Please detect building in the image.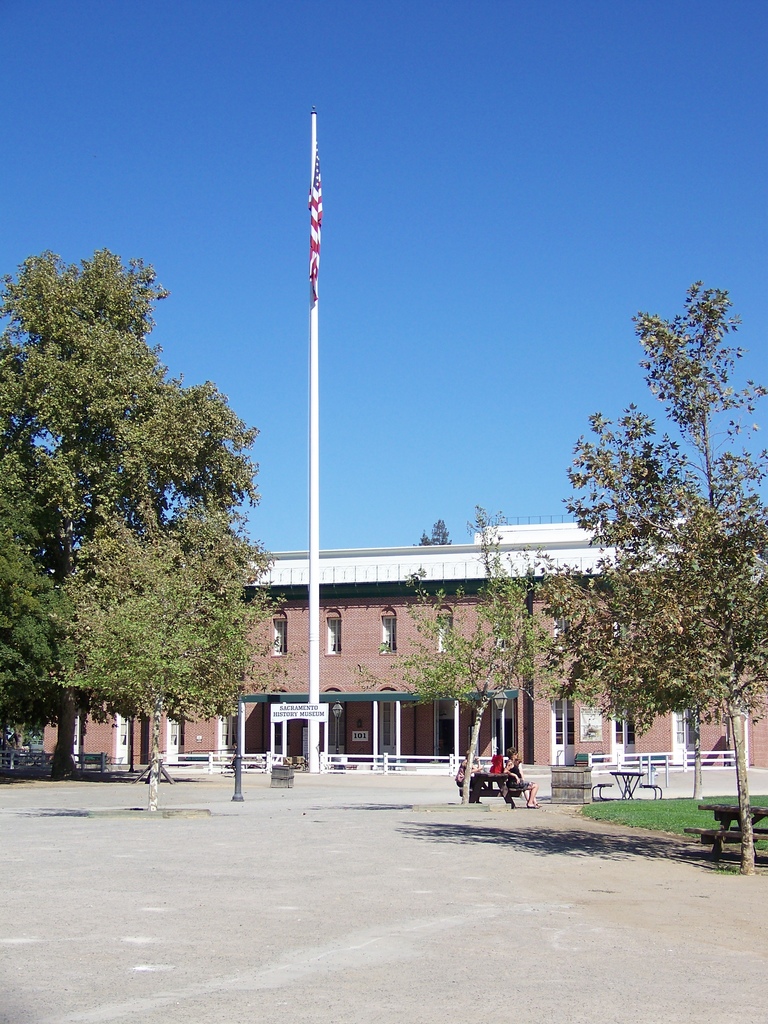
[0,518,767,769].
